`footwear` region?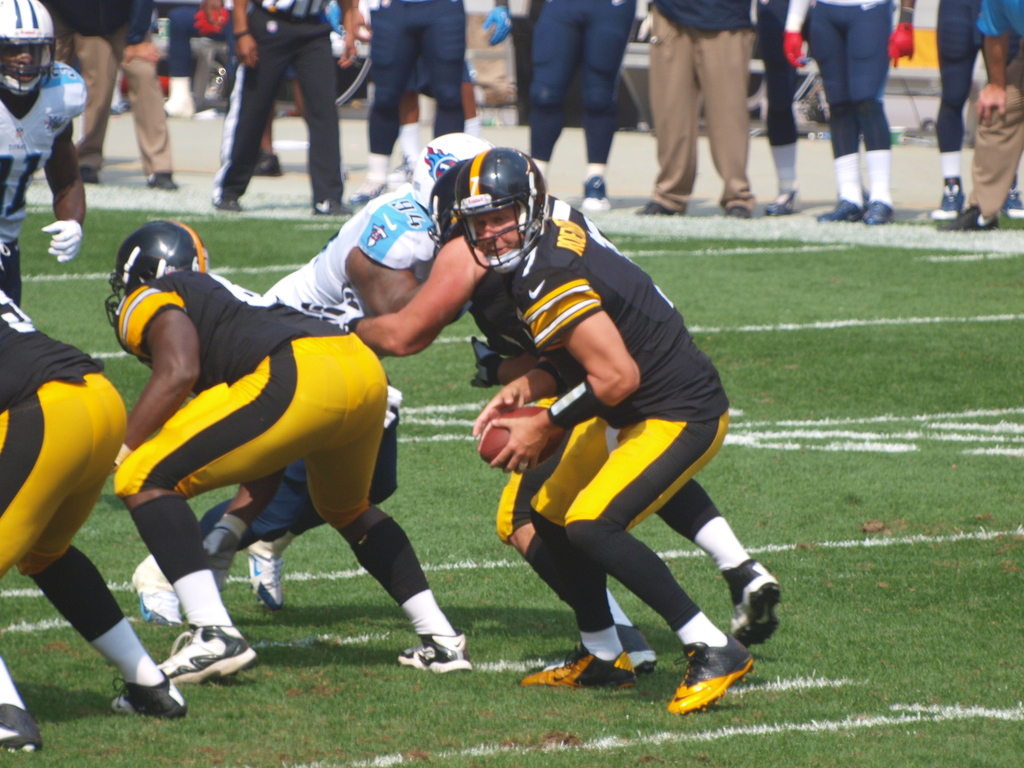
Rect(163, 98, 194, 116)
